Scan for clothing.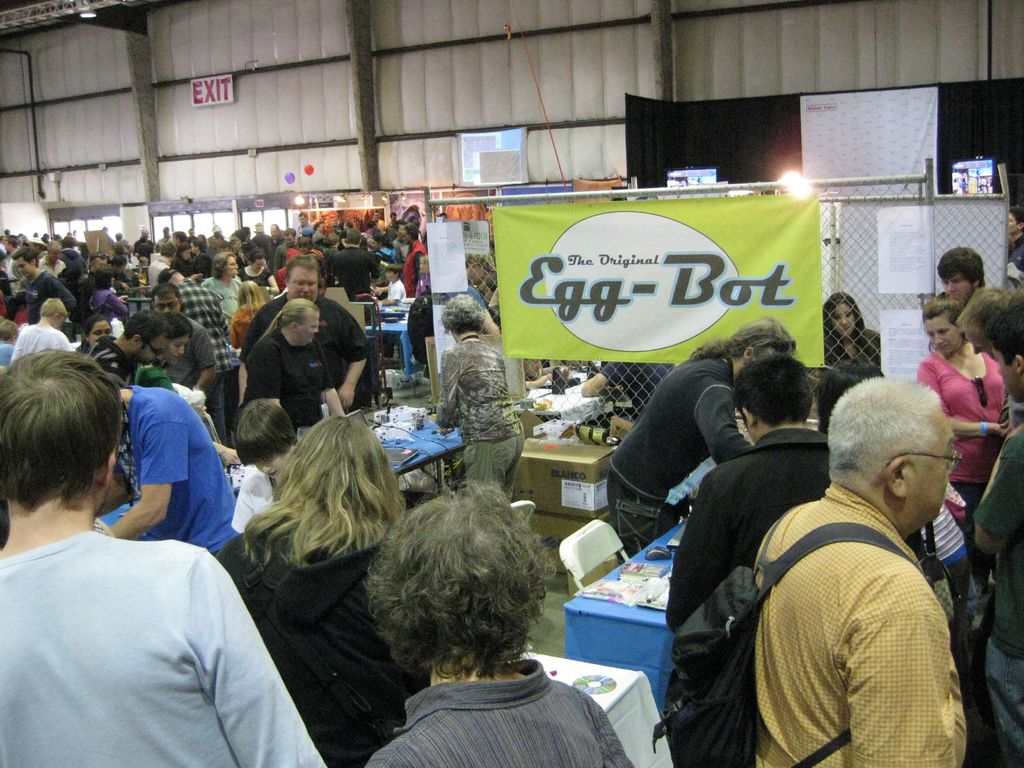
Scan result: <box>86,288,126,317</box>.
